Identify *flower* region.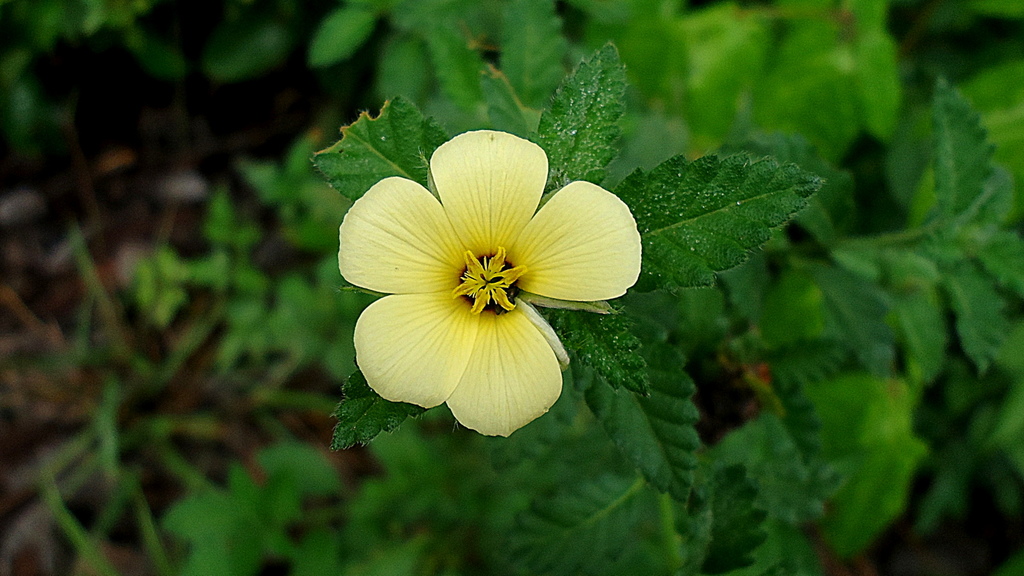
Region: bbox=[339, 118, 618, 427].
